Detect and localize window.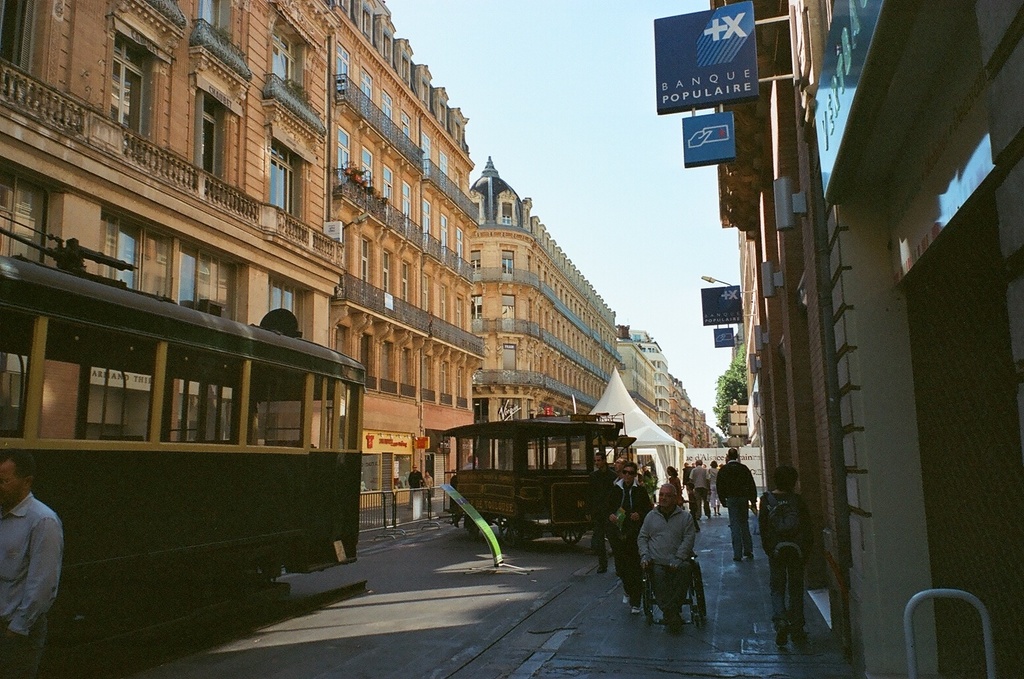
Localized at crop(442, 282, 446, 337).
